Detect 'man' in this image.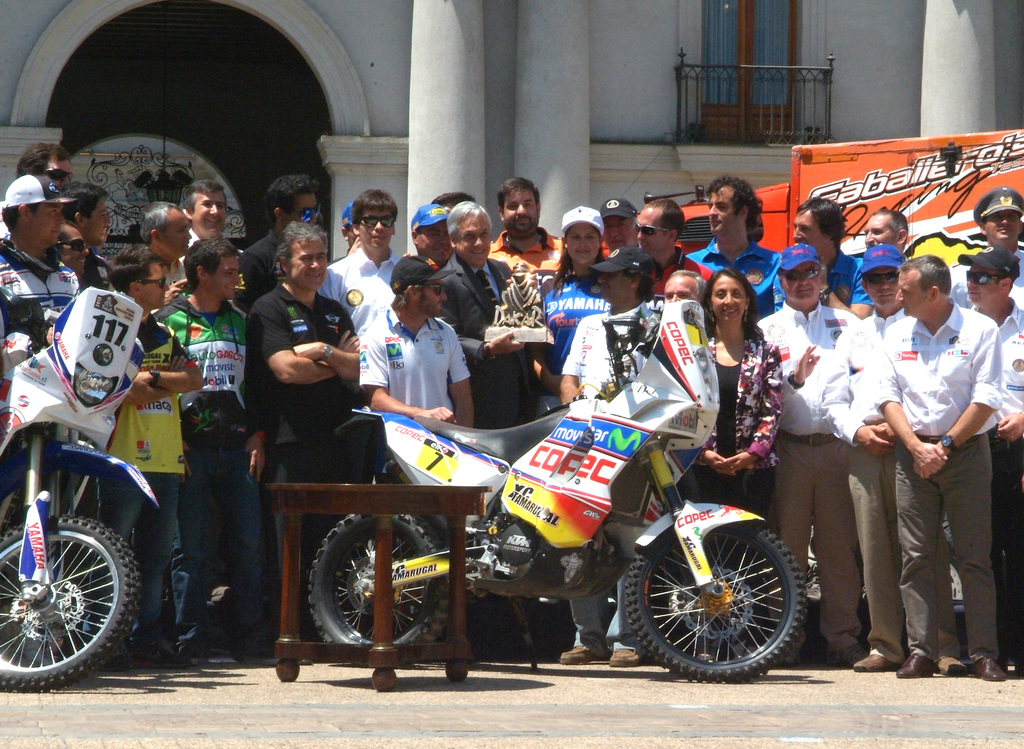
Detection: [left=627, top=190, right=722, bottom=294].
